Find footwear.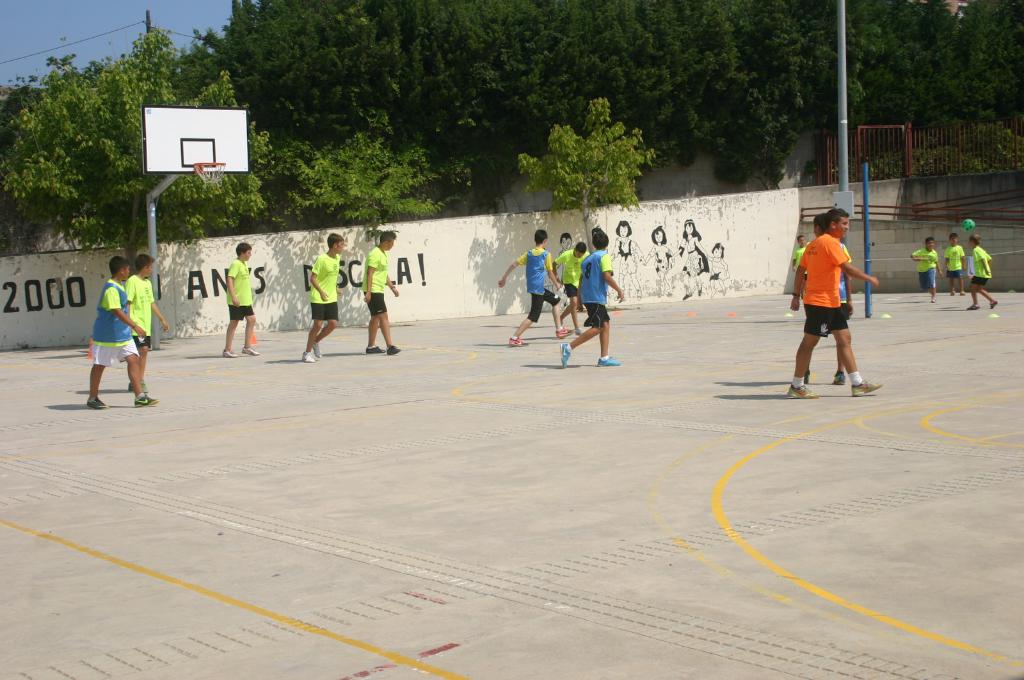
select_region(556, 325, 576, 336).
